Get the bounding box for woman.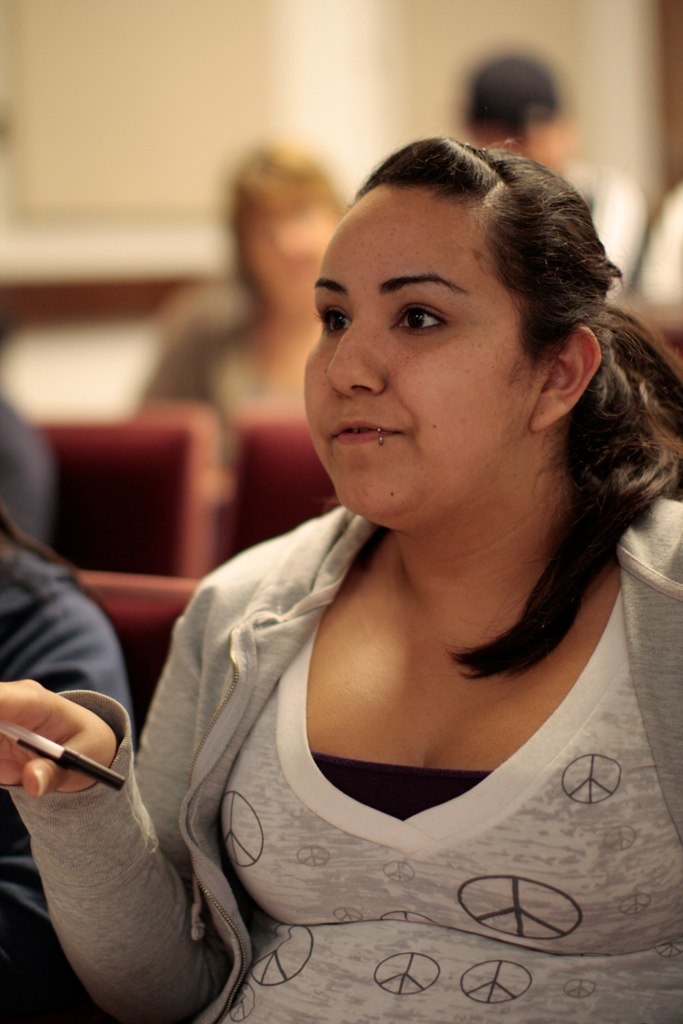
locate(6, 131, 682, 1005).
